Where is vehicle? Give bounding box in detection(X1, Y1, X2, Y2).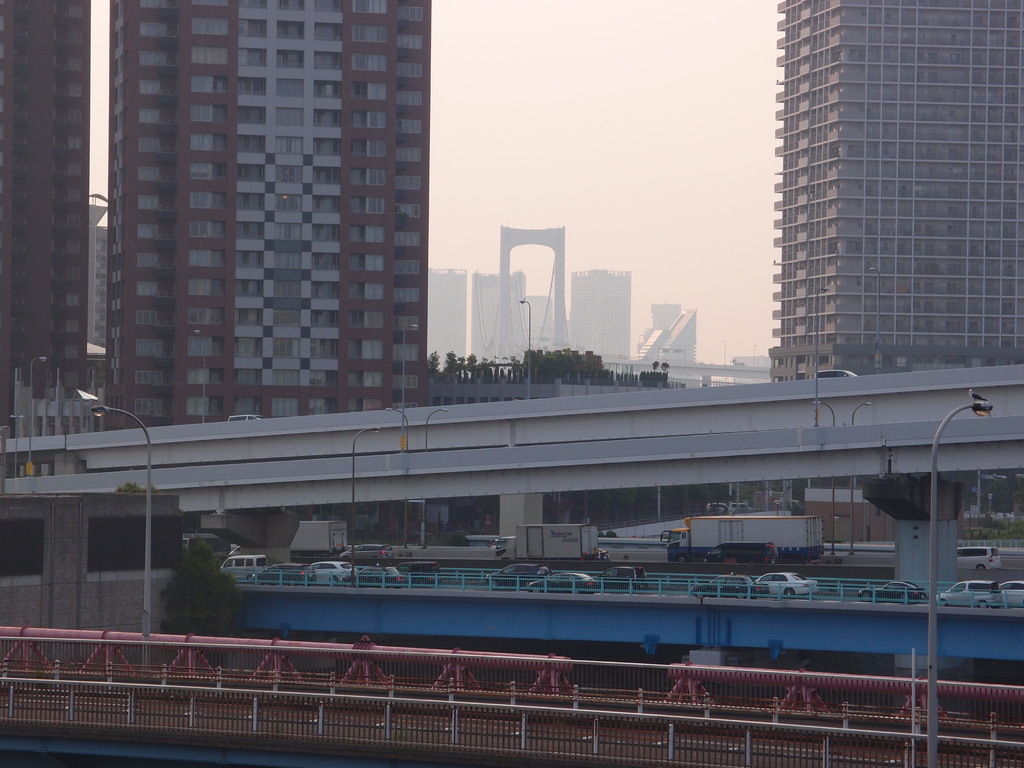
detection(660, 516, 825, 563).
